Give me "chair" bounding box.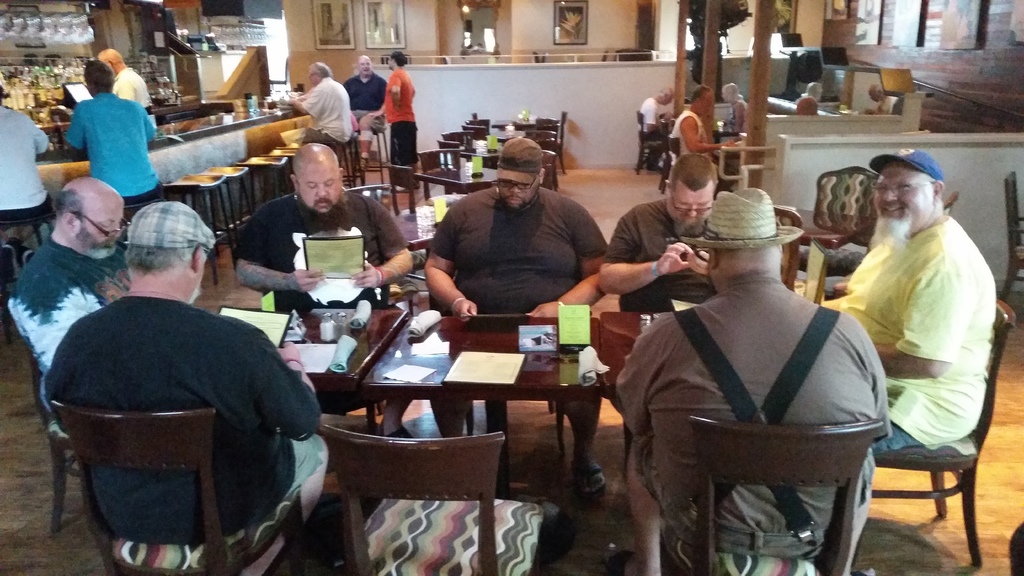
<region>684, 411, 885, 575</region>.
